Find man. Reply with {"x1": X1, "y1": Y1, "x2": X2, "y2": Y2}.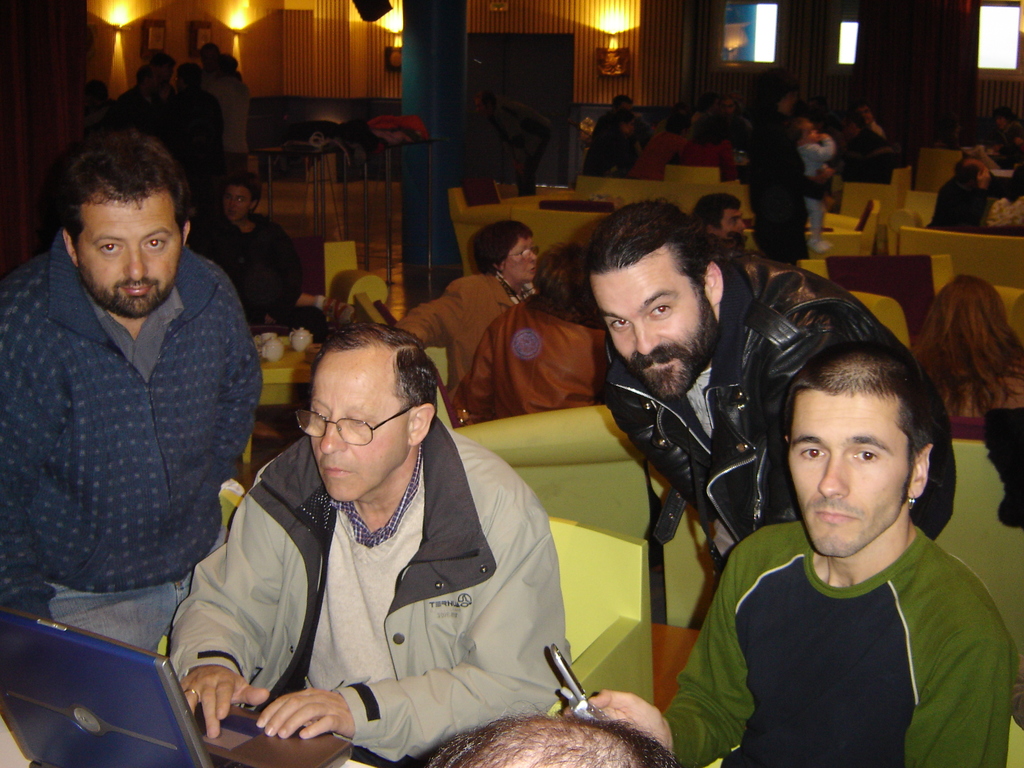
{"x1": 1, "y1": 117, "x2": 272, "y2": 669}.
